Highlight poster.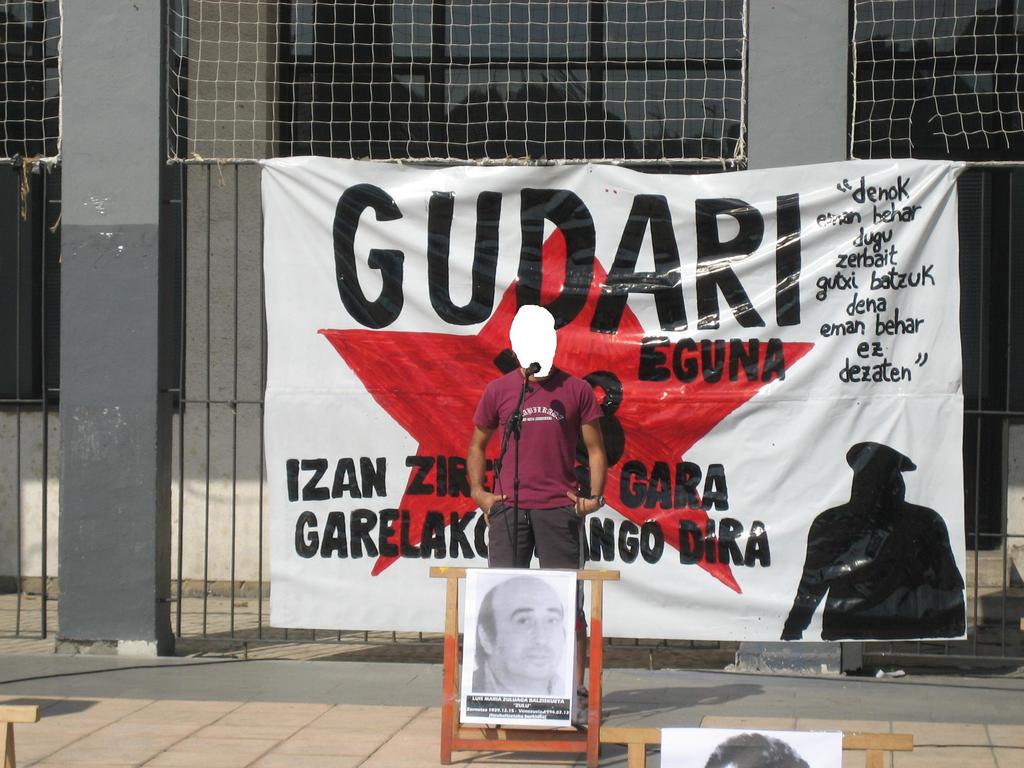
Highlighted region: Rect(463, 564, 578, 722).
